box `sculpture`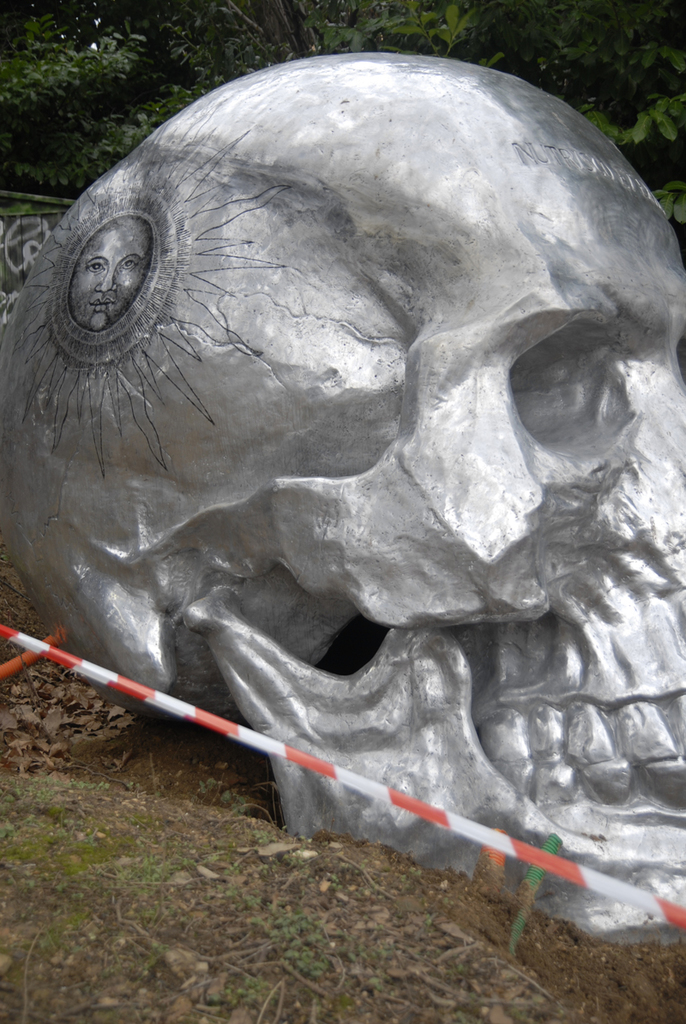
region(0, 53, 685, 941)
